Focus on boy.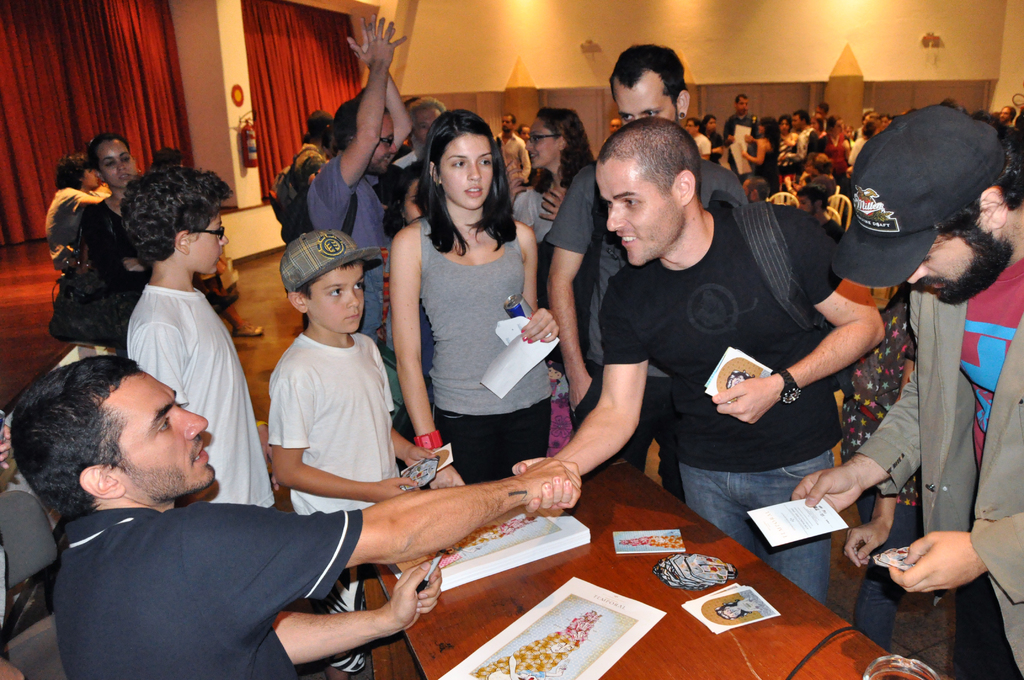
Focused at detection(255, 223, 408, 558).
